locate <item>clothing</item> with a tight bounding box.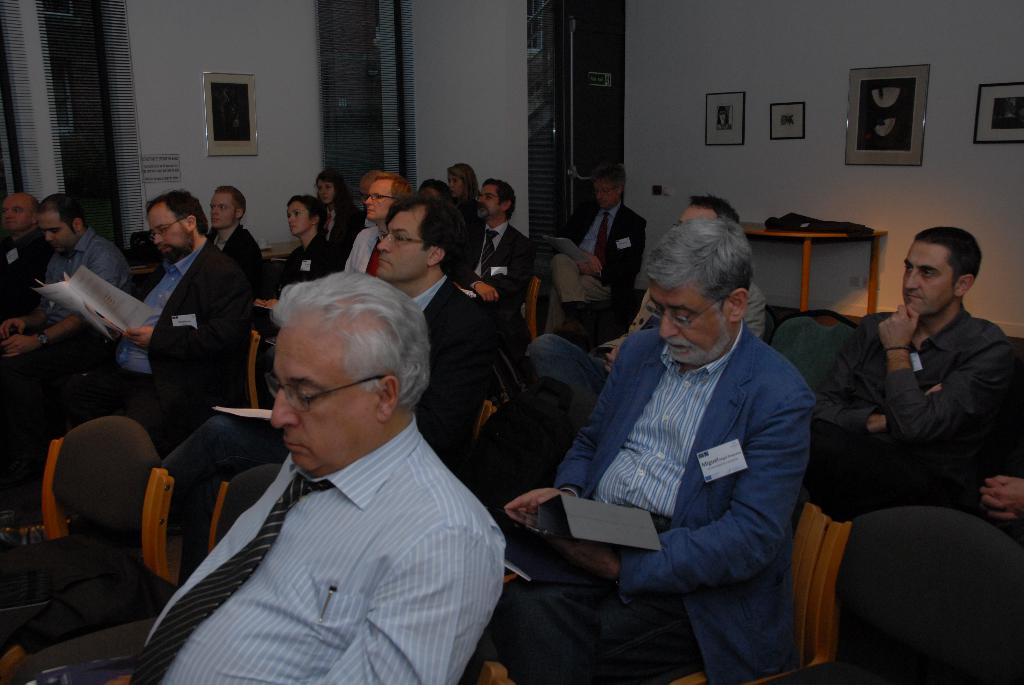
<bbox>275, 236, 334, 303</bbox>.
